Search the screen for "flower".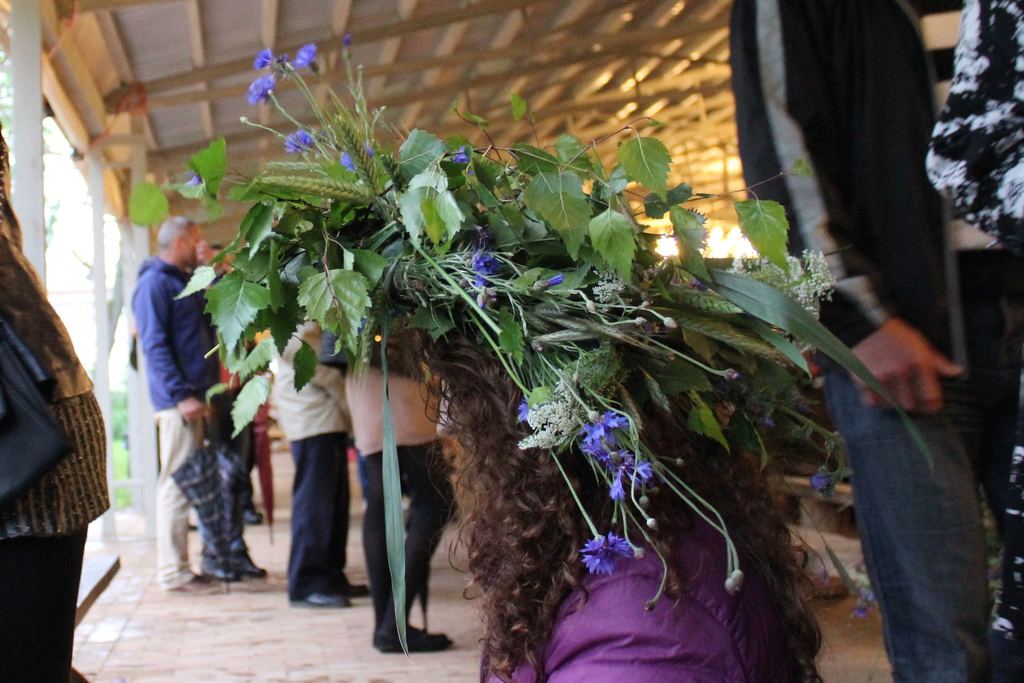
Found at l=808, t=468, r=828, b=497.
